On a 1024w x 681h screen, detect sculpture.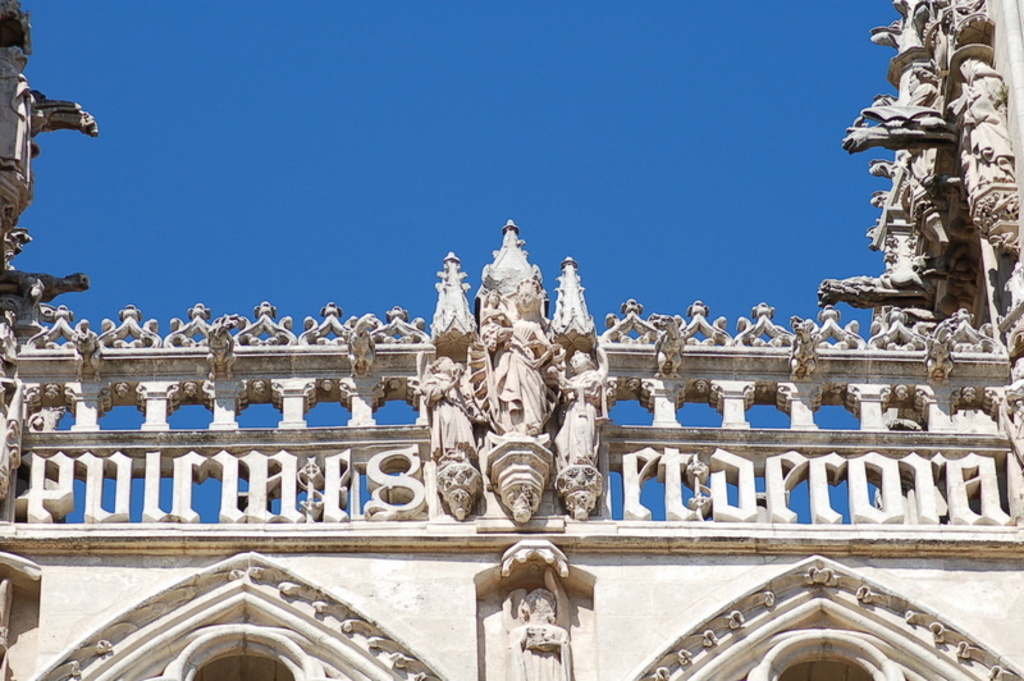
region(550, 342, 607, 470).
